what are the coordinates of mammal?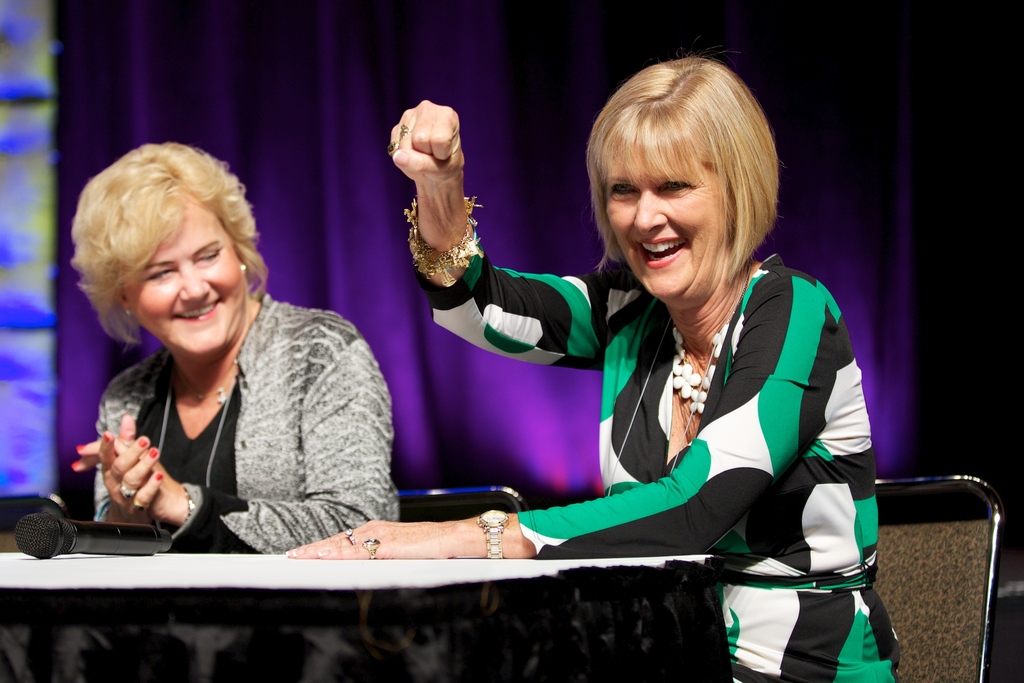
pyautogui.locateOnScreen(20, 152, 396, 564).
